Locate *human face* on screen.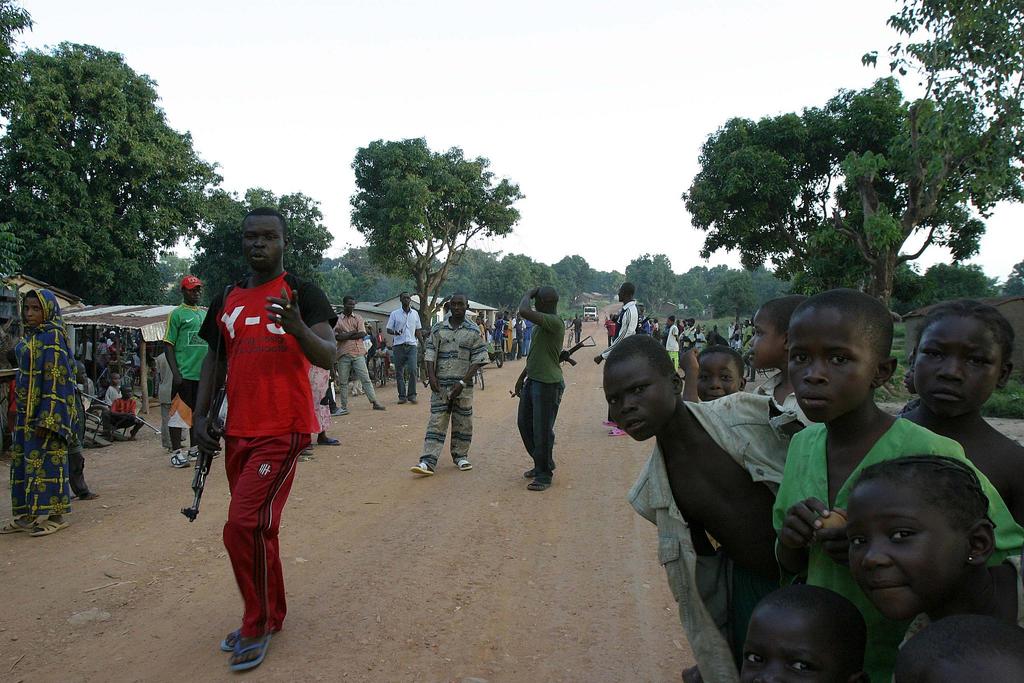
On screen at rect(846, 482, 961, 620).
